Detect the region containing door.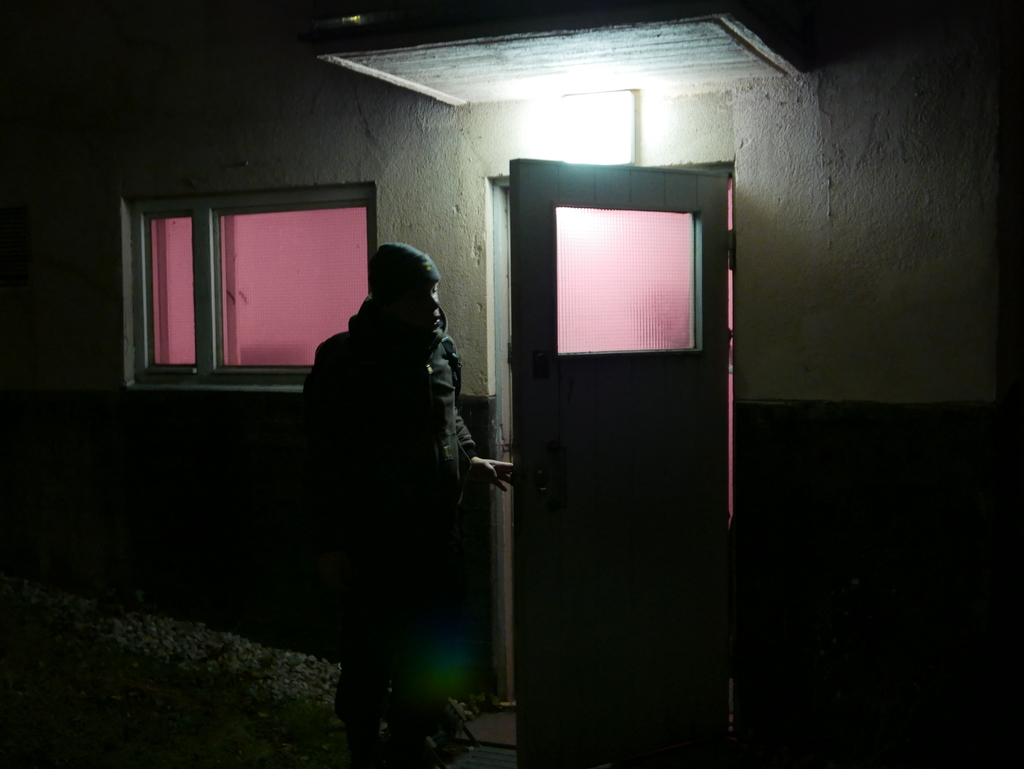
<region>460, 176, 714, 759</region>.
